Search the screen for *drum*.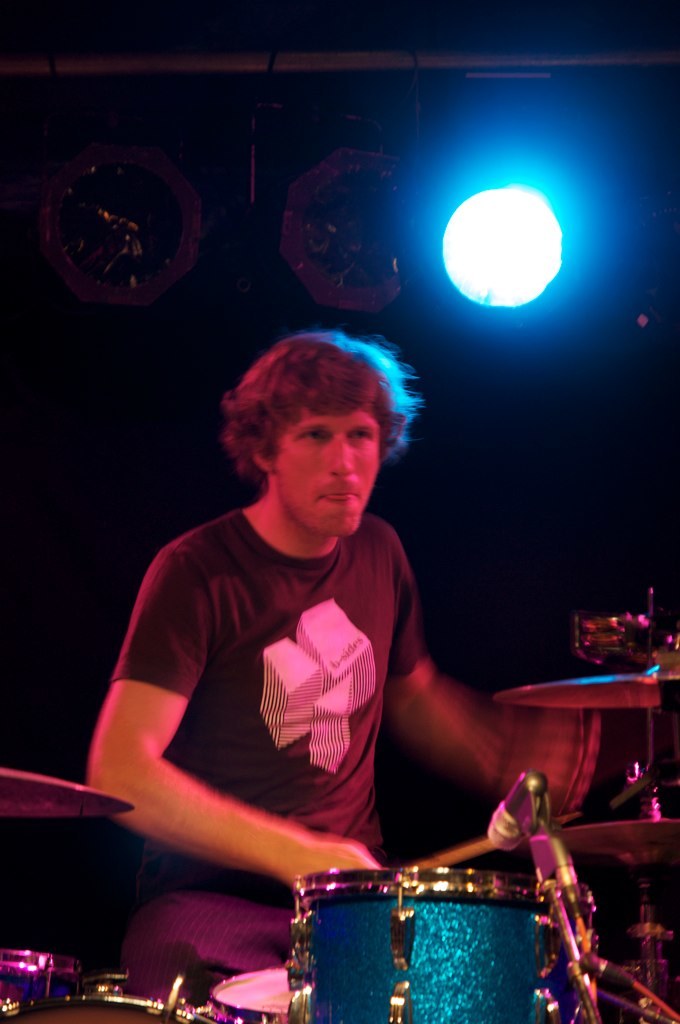
Found at [x1=214, y1=970, x2=285, y2=1023].
